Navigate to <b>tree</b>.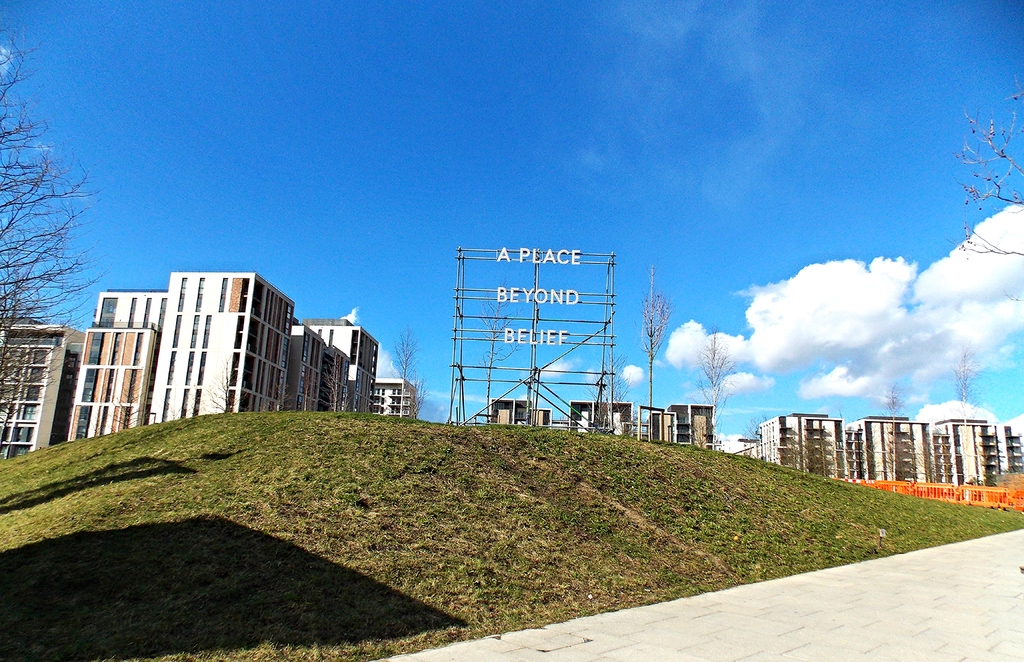
Navigation target: <bbox>694, 326, 742, 450</bbox>.
